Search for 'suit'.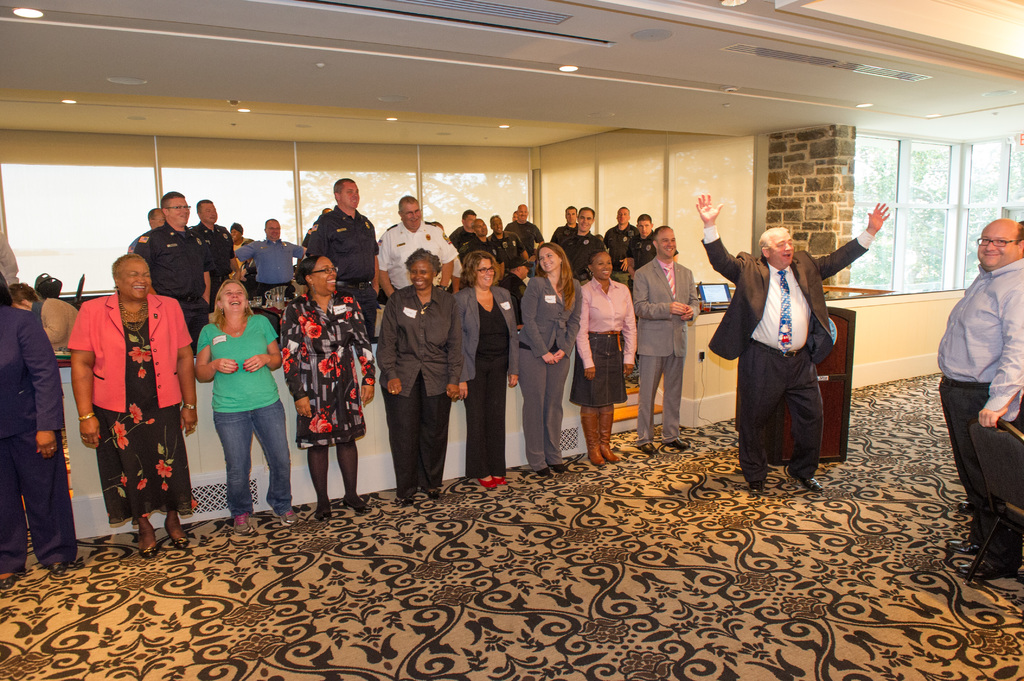
Found at box=[731, 220, 865, 489].
